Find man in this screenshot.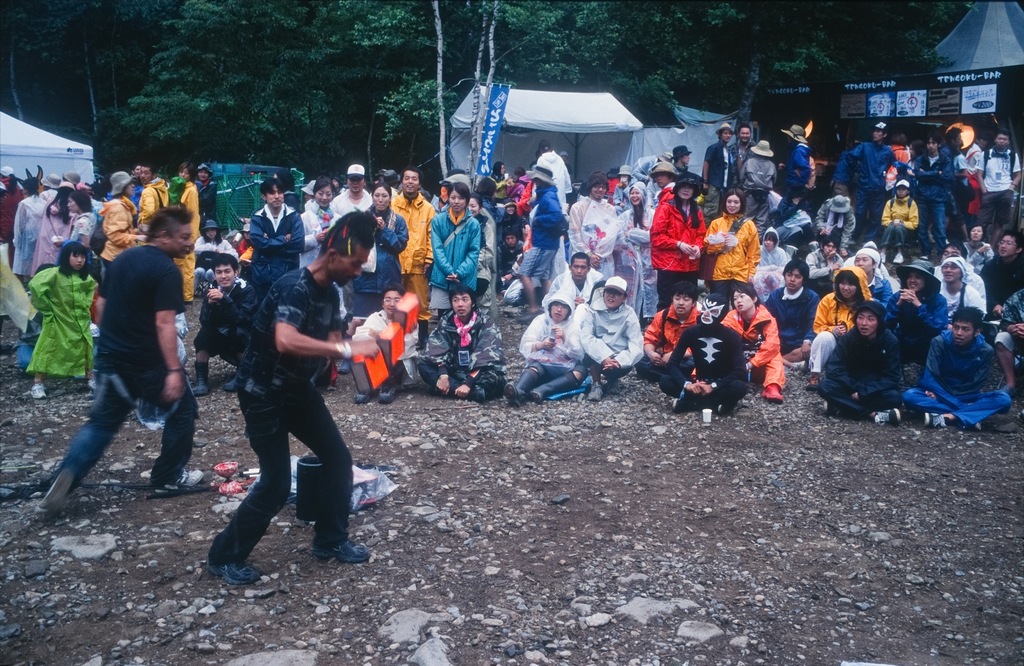
The bounding box for man is (656,291,748,416).
